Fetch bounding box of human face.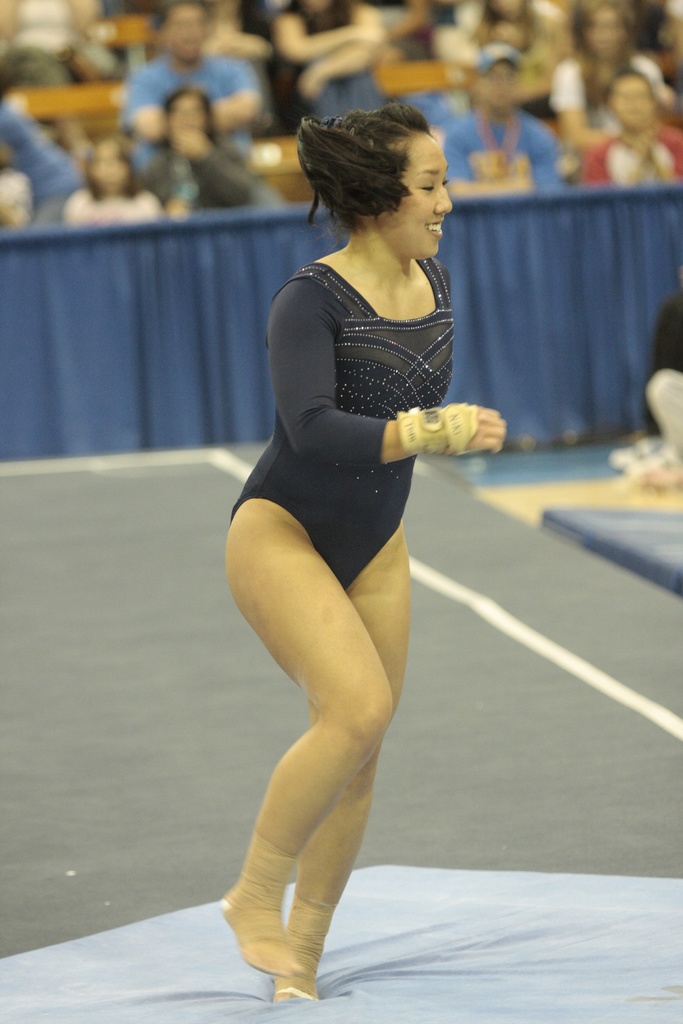
Bbox: Rect(381, 132, 459, 278).
